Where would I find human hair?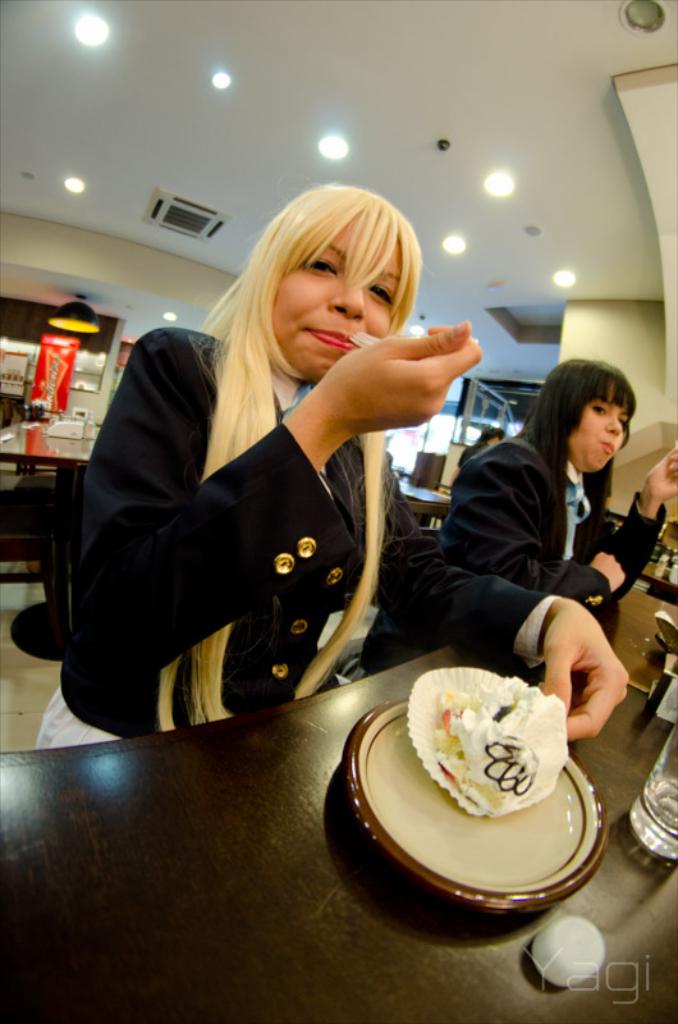
At l=512, t=360, r=640, b=502.
